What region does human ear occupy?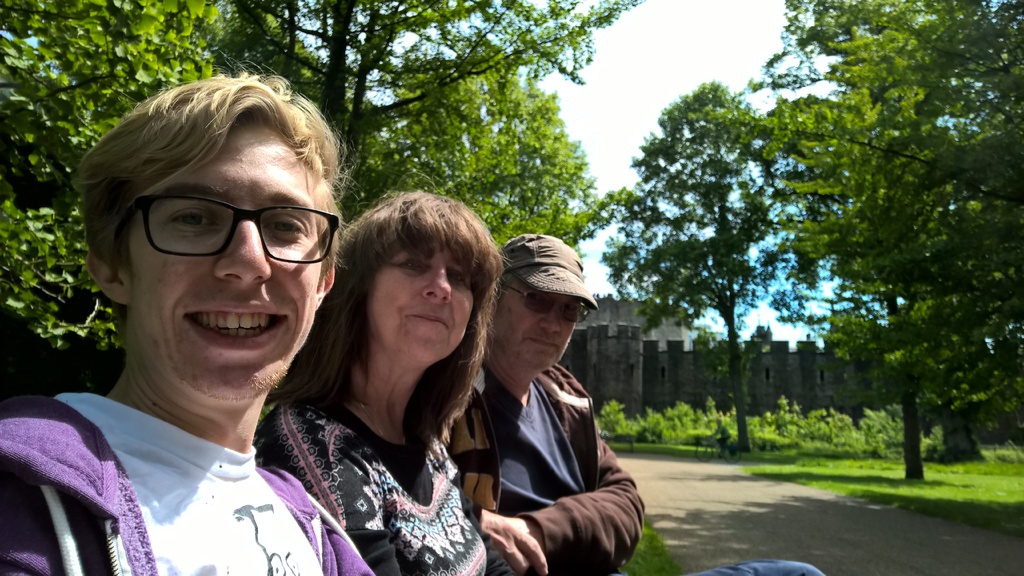
bbox=(84, 243, 129, 305).
